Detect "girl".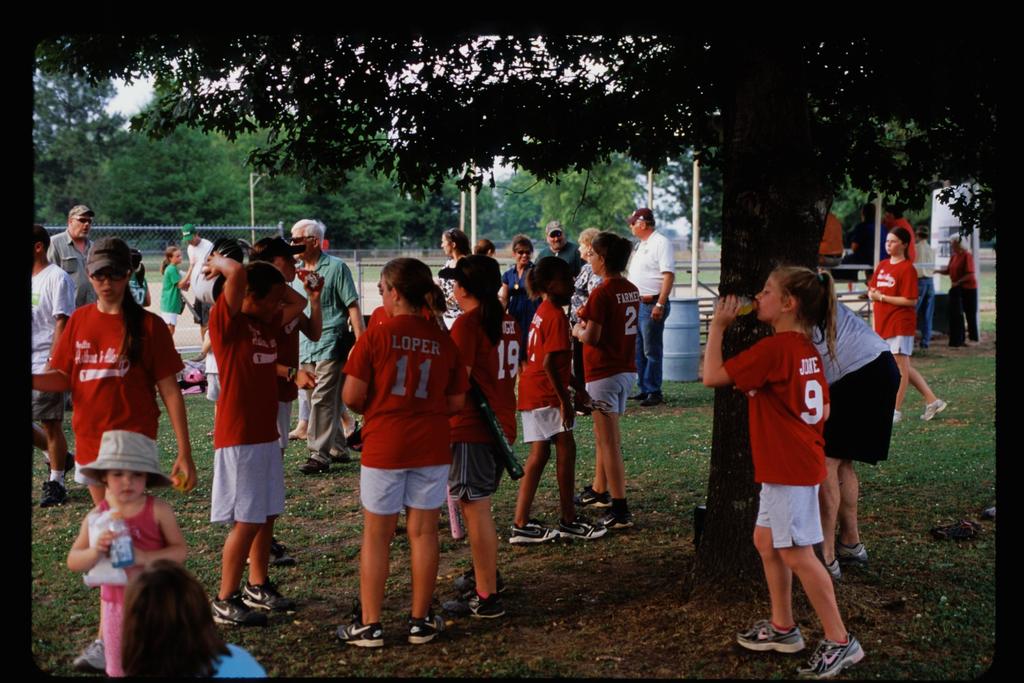
Detected at x1=855, y1=222, x2=954, y2=443.
